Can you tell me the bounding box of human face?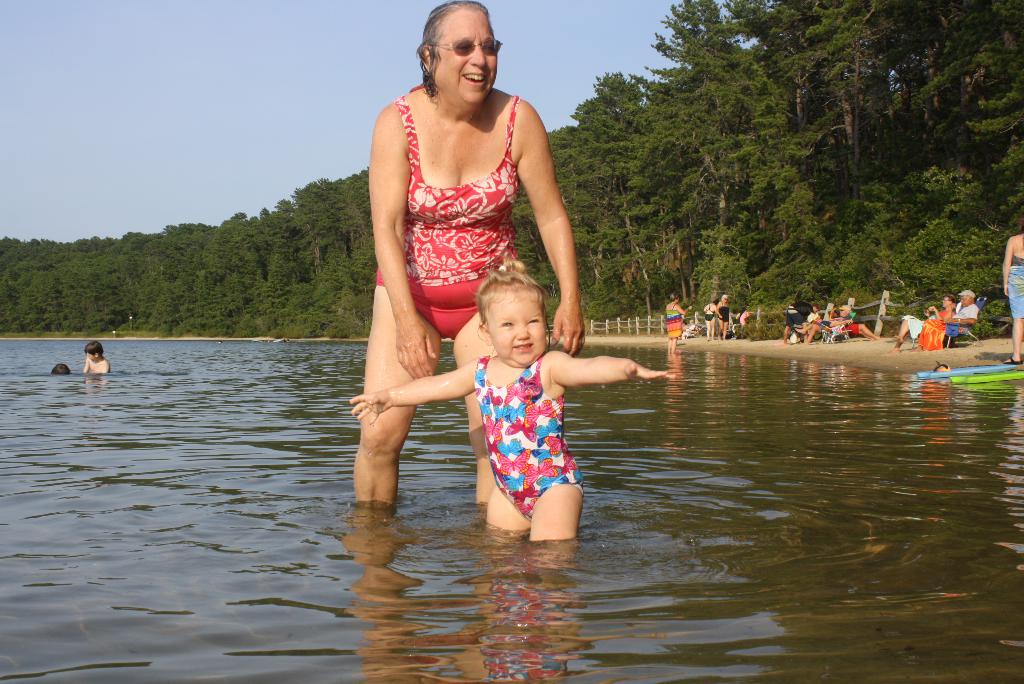
439 6 499 108.
